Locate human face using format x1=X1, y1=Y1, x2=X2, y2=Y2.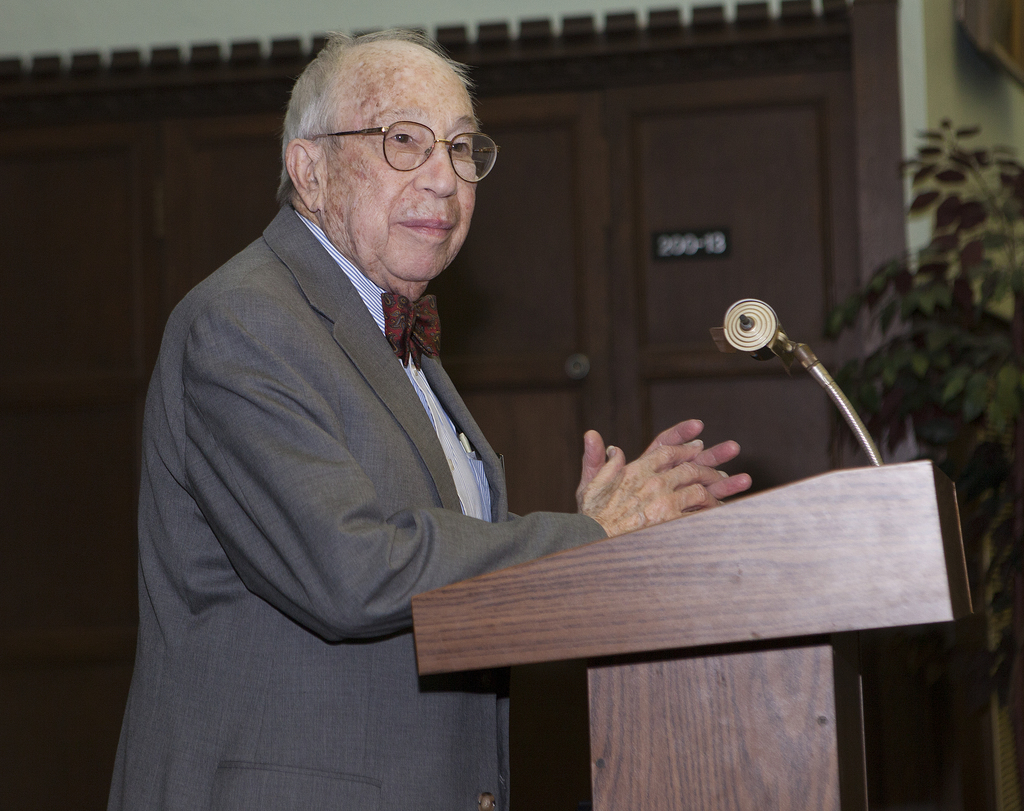
x1=324, y1=56, x2=476, y2=276.
